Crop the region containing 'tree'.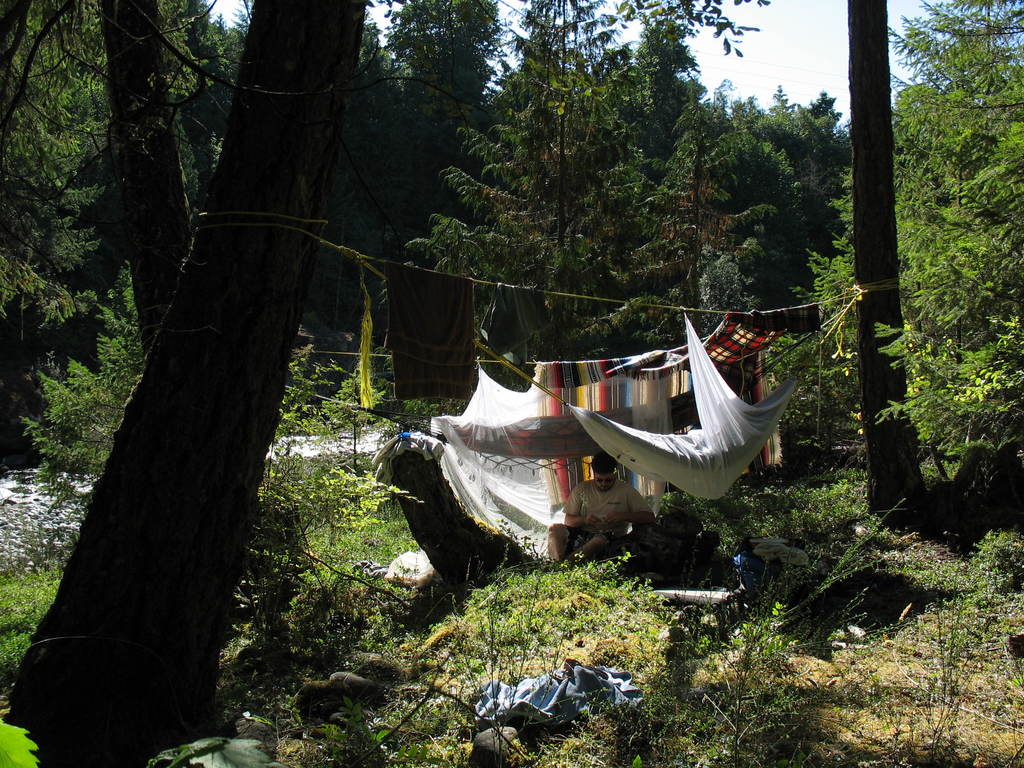
Crop region: (left=99, top=0, right=191, bottom=352).
